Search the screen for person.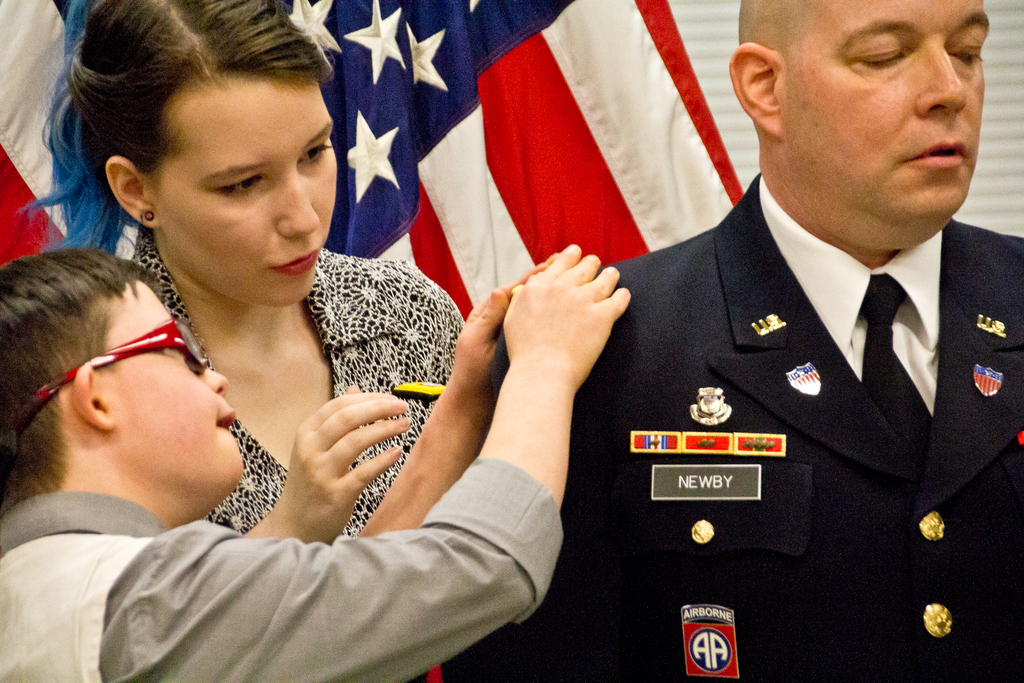
Found at <bbox>496, 0, 1004, 671</bbox>.
